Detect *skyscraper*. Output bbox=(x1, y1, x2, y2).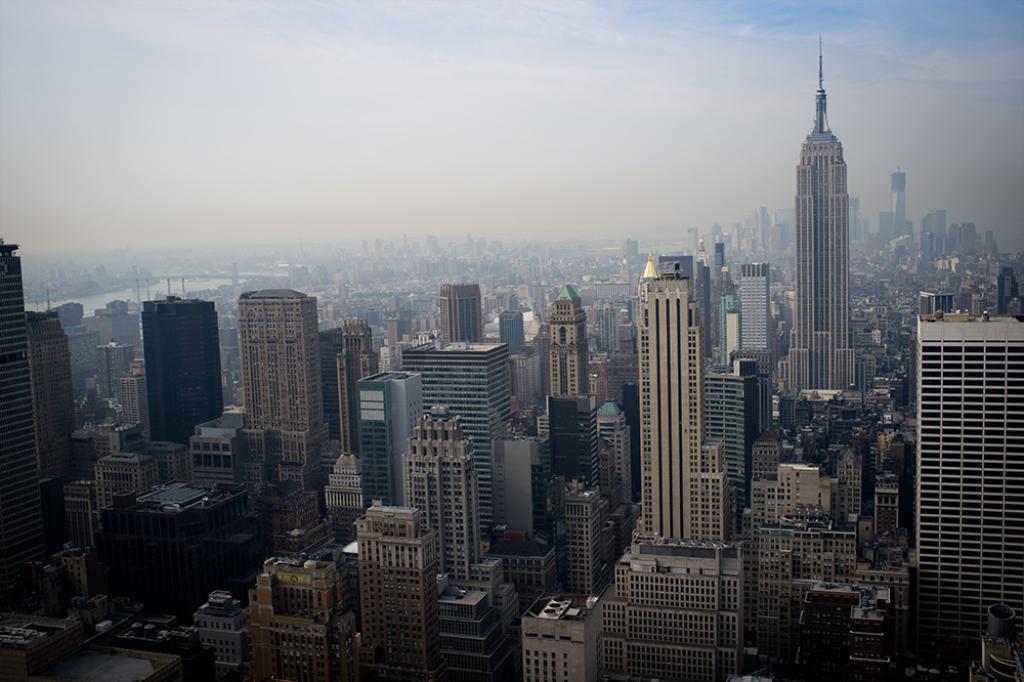
bbox=(351, 501, 439, 681).
